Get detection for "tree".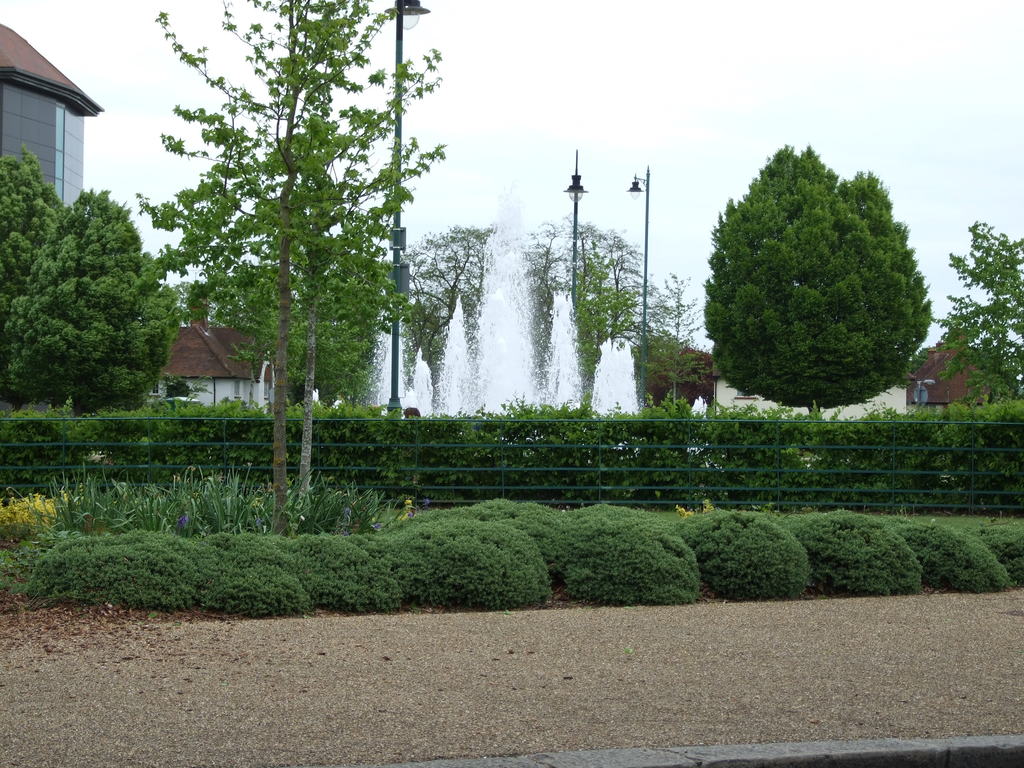
Detection: (0, 145, 63, 324).
